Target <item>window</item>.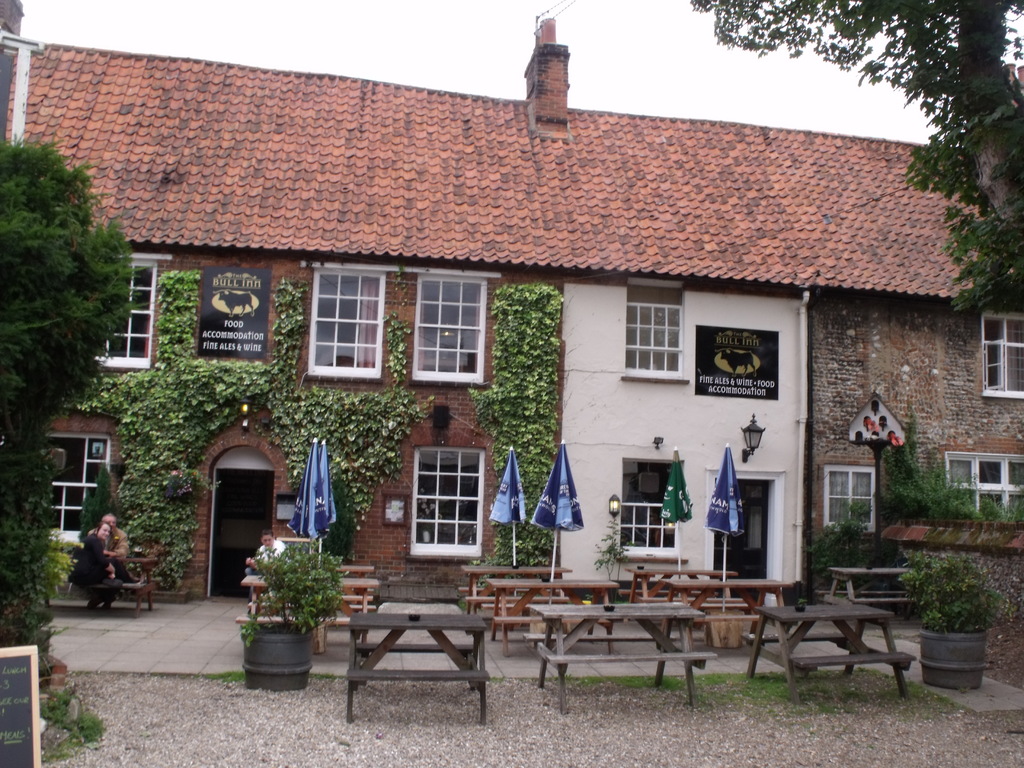
Target region: <region>90, 253, 170, 371</region>.
